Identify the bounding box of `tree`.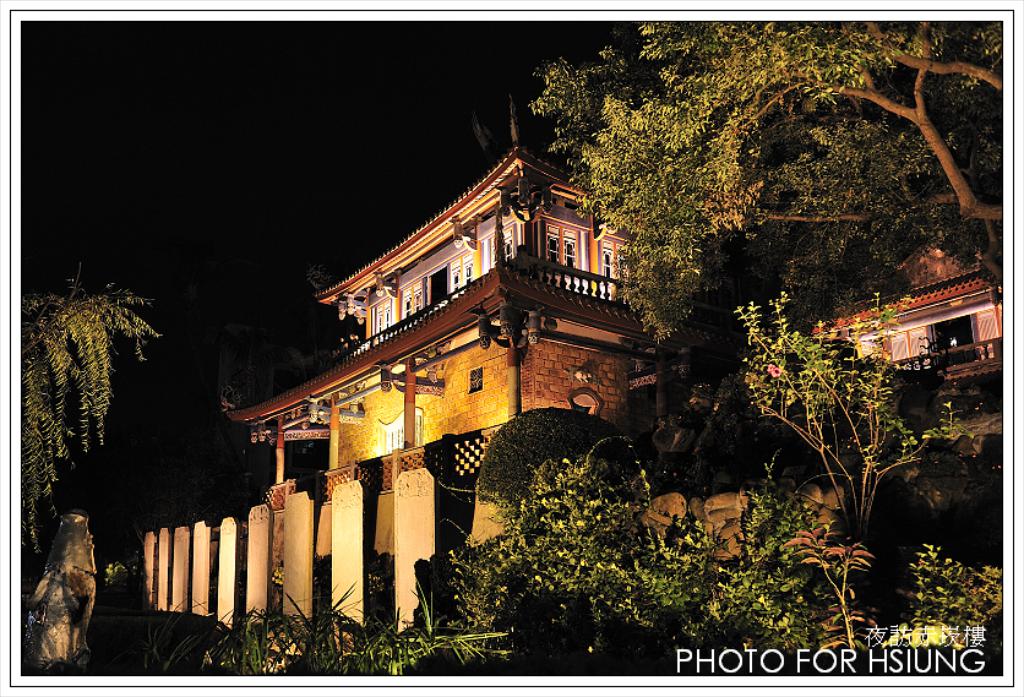
bbox=(22, 261, 167, 556).
